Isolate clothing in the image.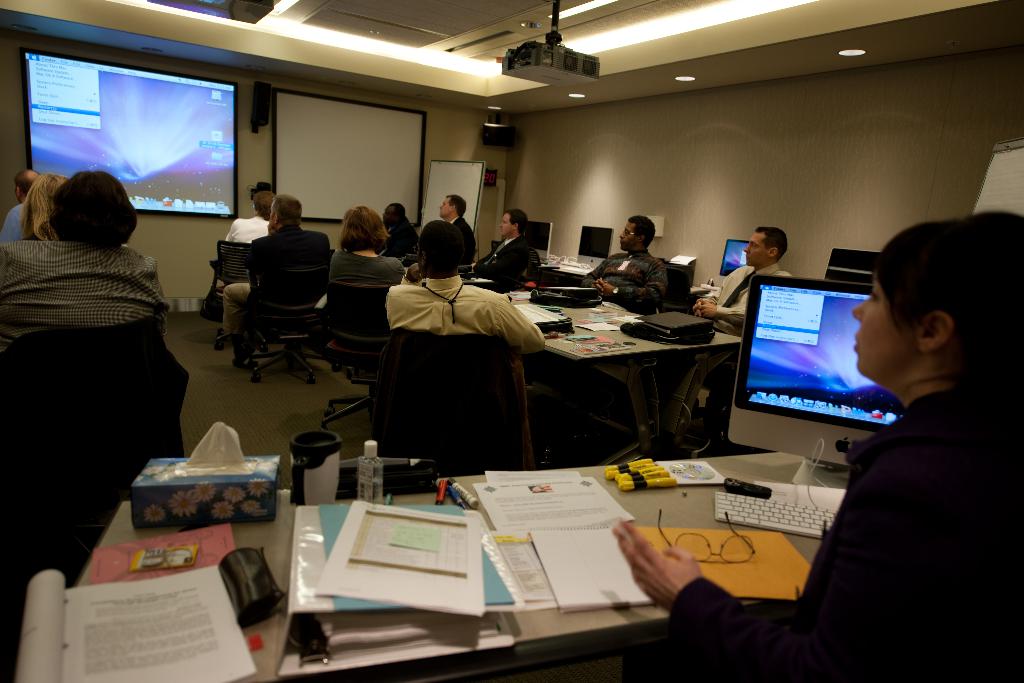
Isolated region: [654,394,1018,682].
